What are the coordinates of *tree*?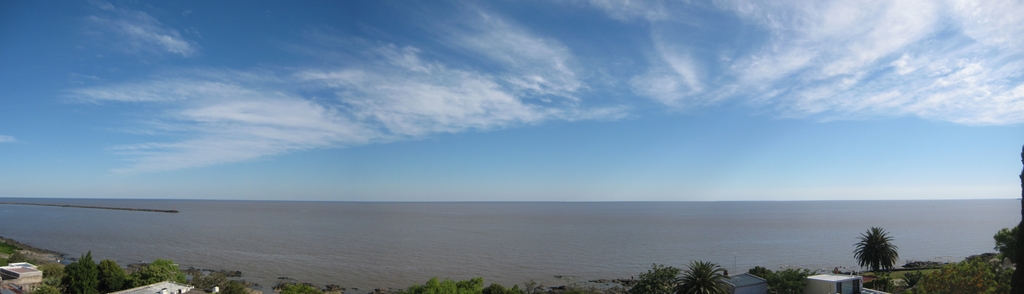
l=857, t=218, r=913, b=280.
